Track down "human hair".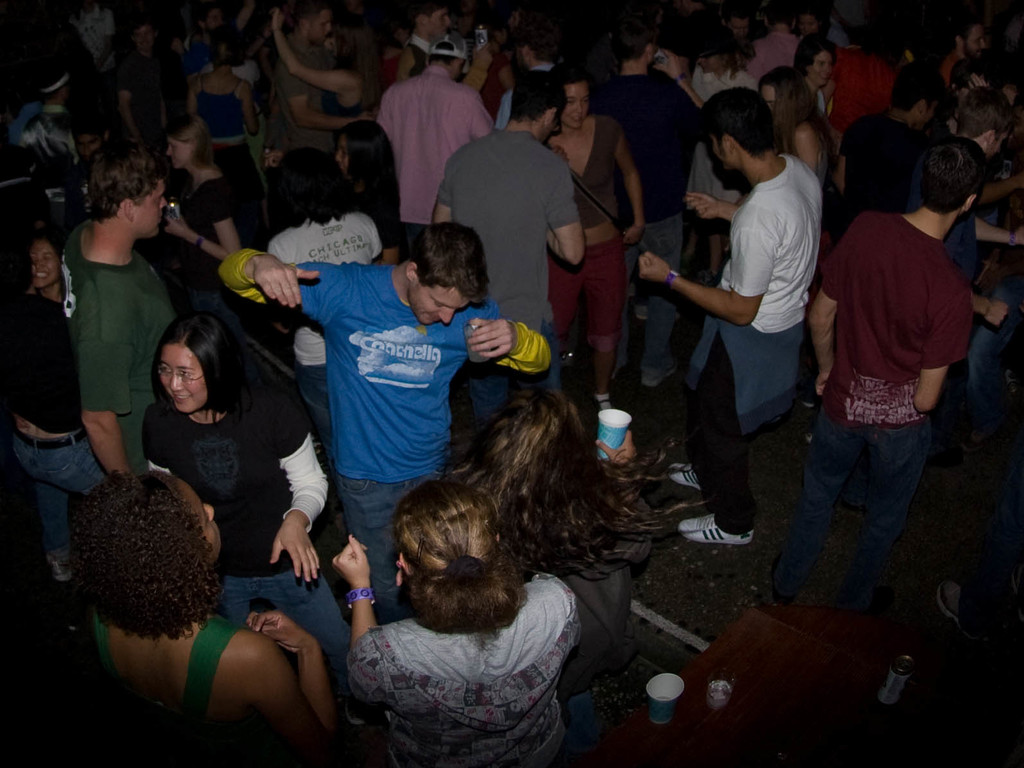
Tracked to (452, 384, 658, 573).
